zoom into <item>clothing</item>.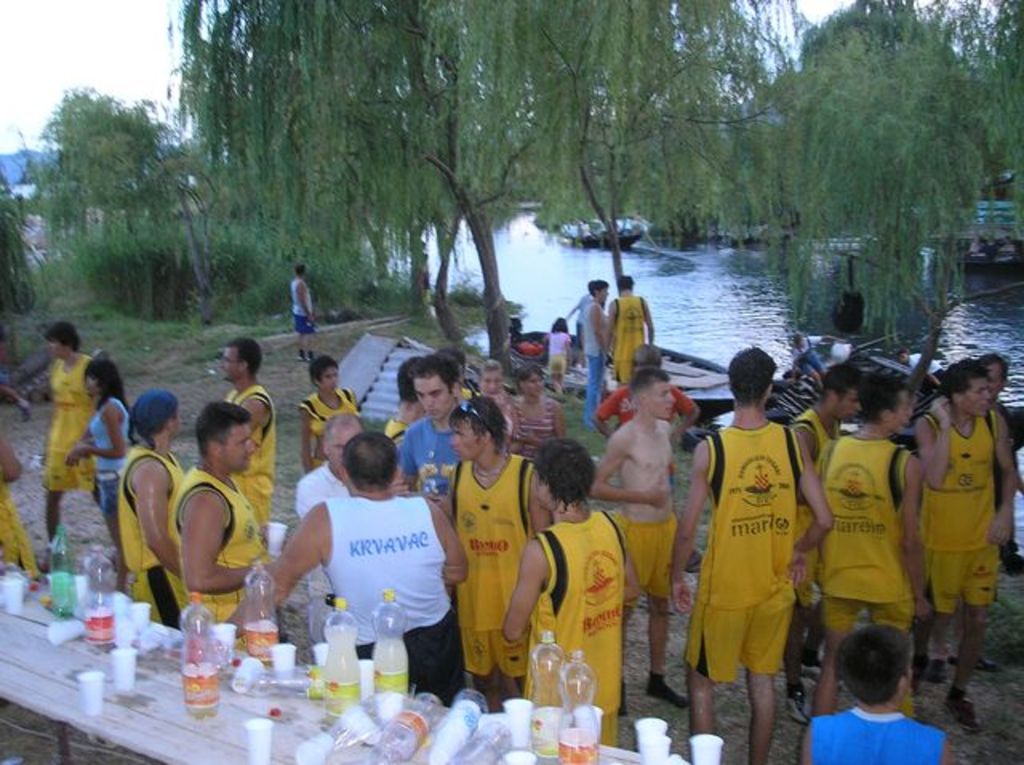
Zoom target: region(88, 395, 128, 514).
